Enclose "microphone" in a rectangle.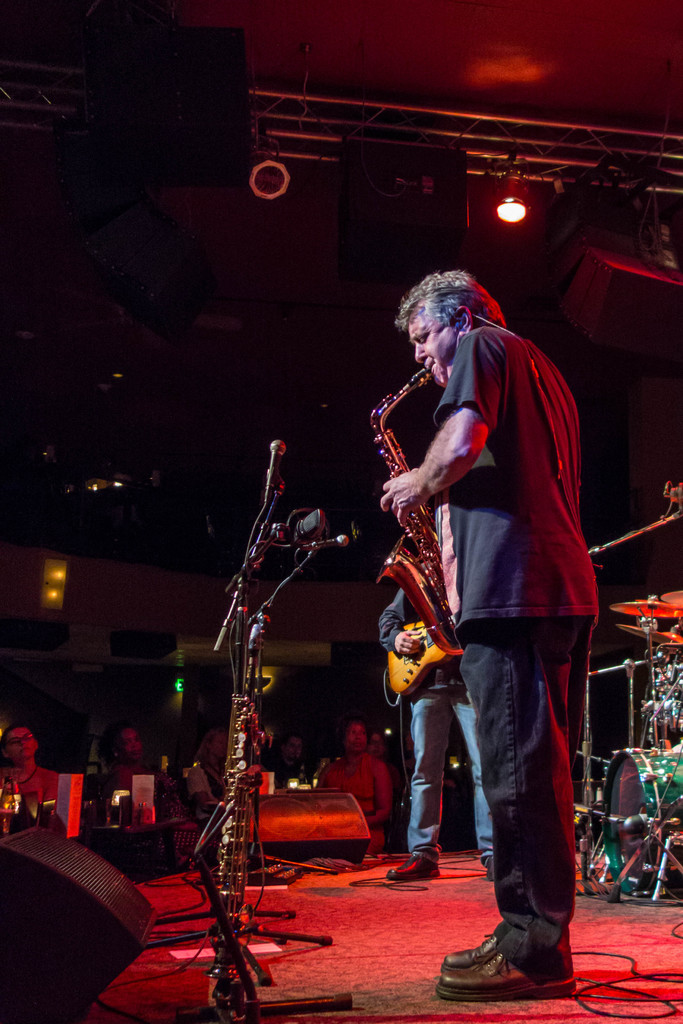
l=261, t=438, r=291, b=490.
